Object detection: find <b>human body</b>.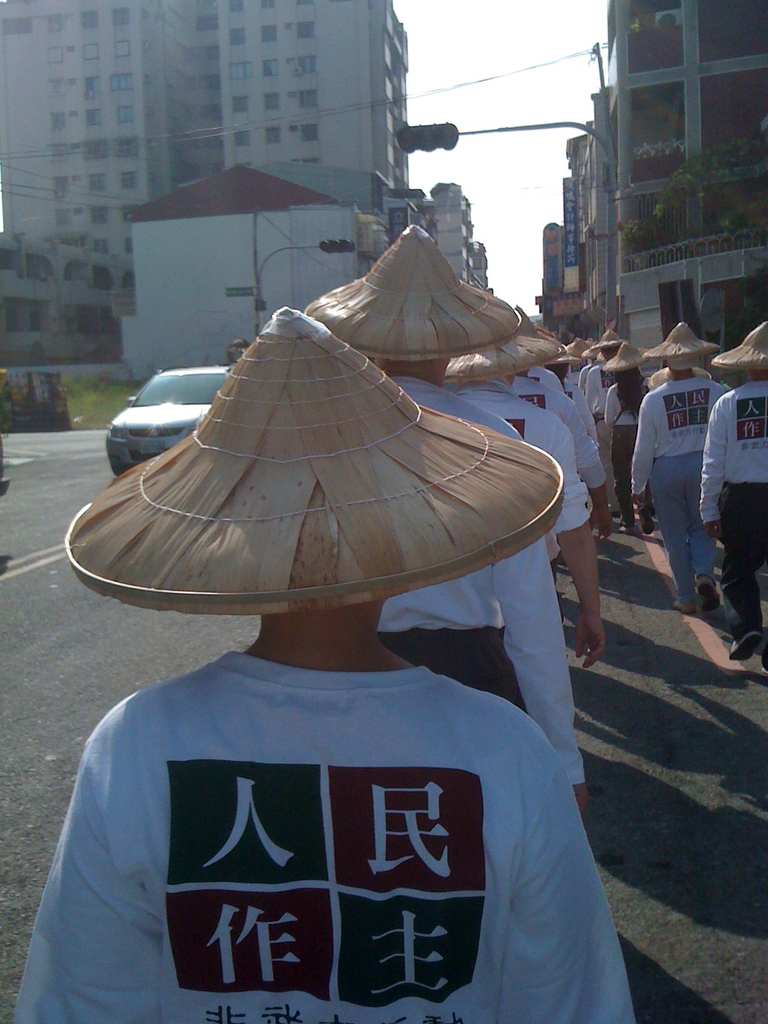
region(471, 392, 604, 669).
